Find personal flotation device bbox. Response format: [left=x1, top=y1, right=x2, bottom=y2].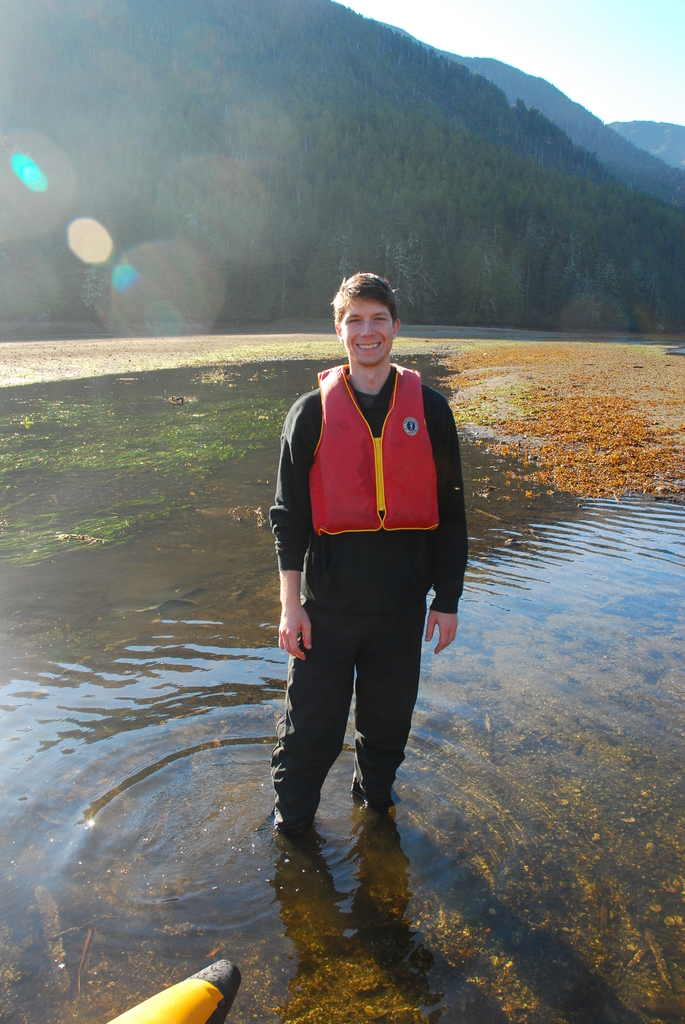
[left=308, top=363, right=441, bottom=531].
